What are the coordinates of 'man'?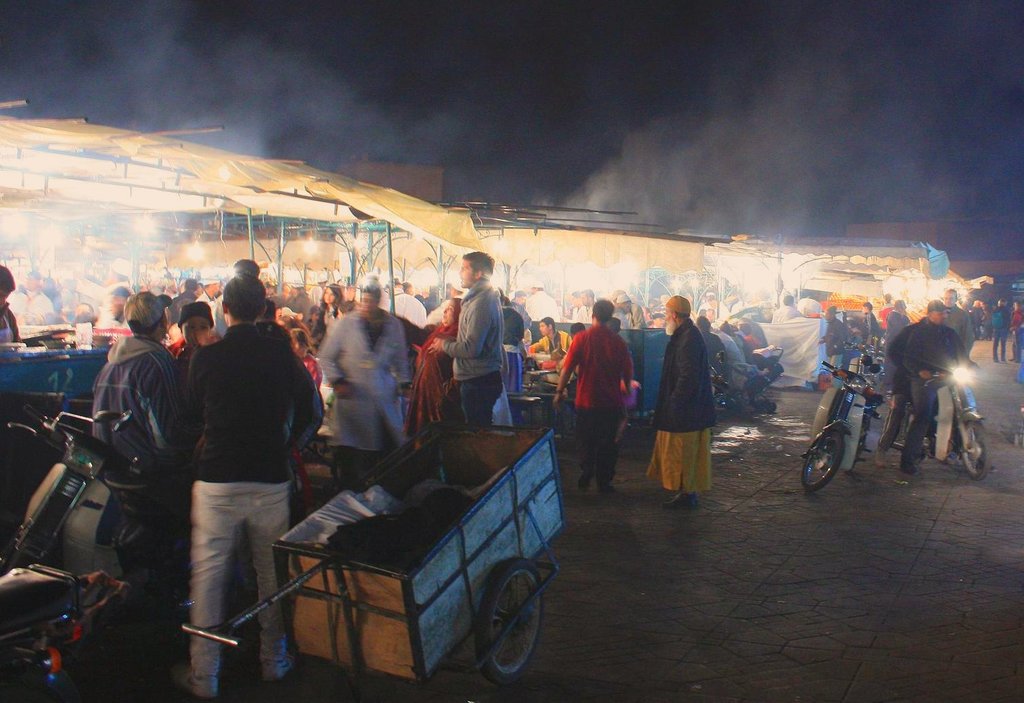
BBox(519, 273, 563, 338).
